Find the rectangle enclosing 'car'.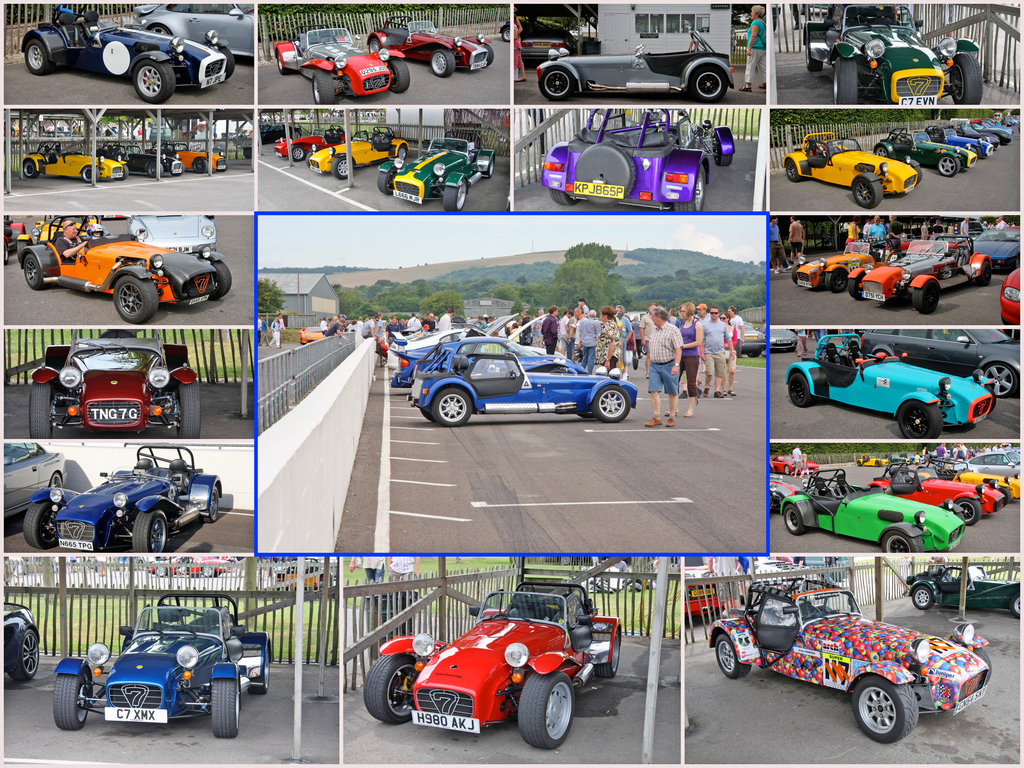
box=[308, 131, 412, 180].
